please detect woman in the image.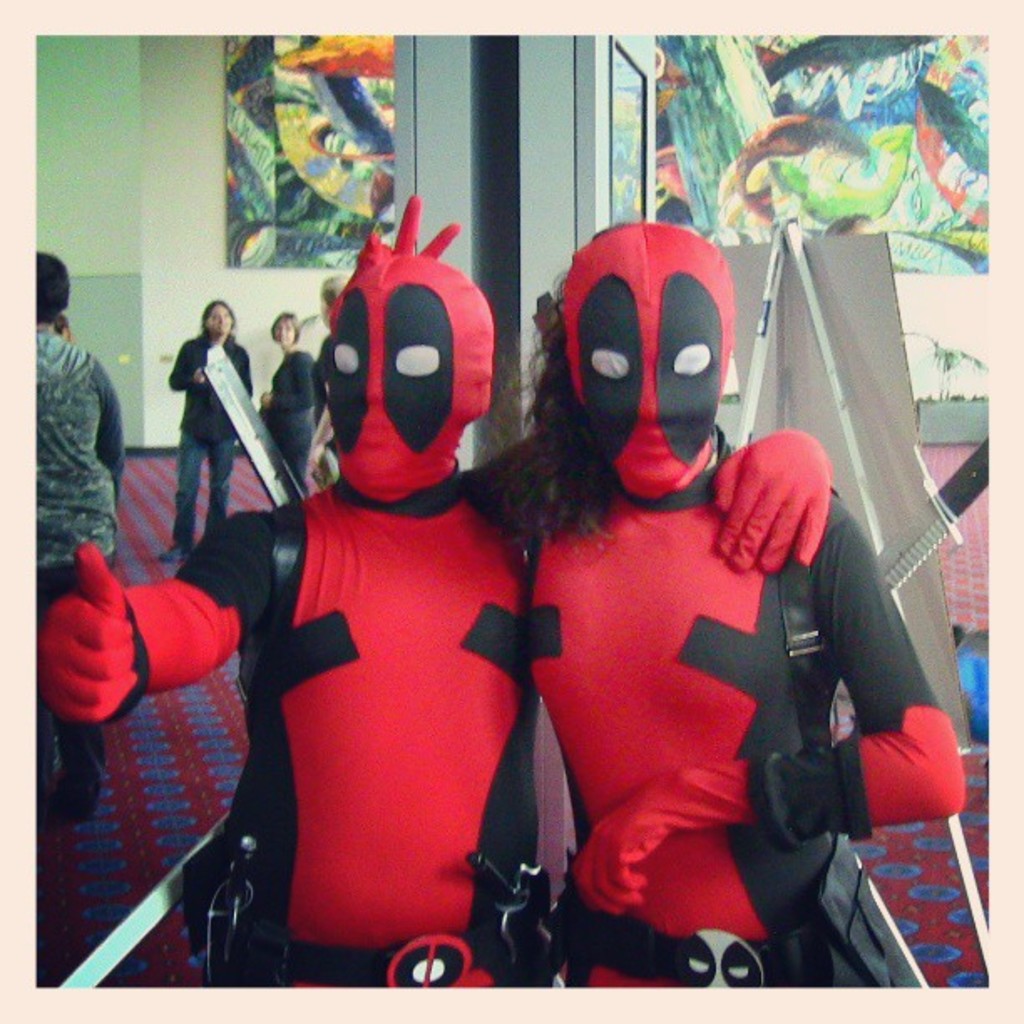
detection(261, 311, 326, 509).
